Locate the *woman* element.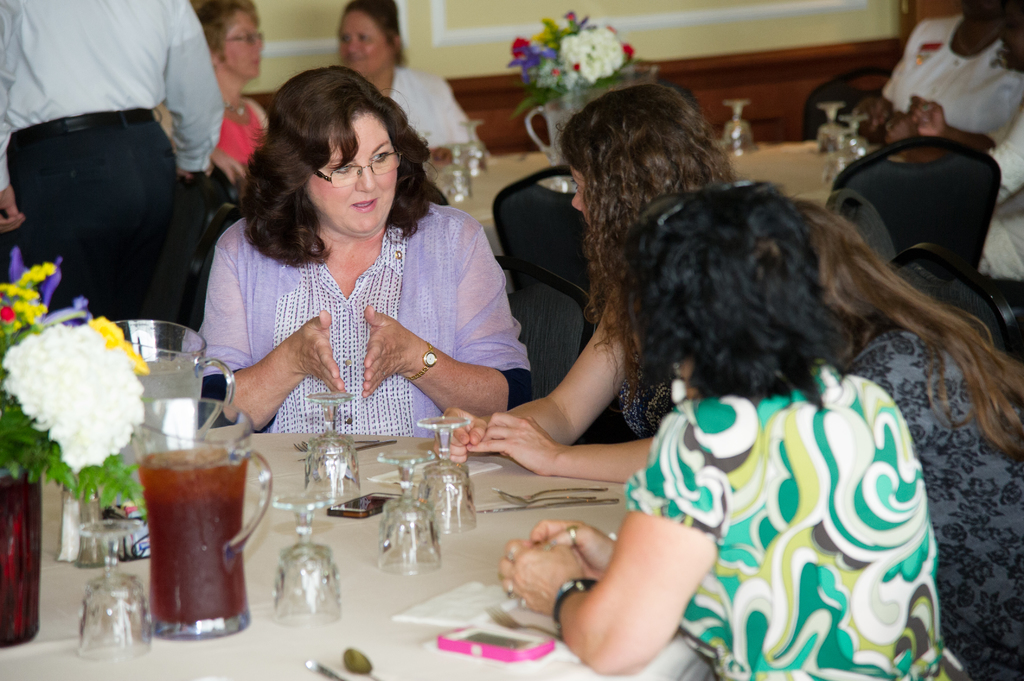
Element bbox: (330, 0, 483, 164).
